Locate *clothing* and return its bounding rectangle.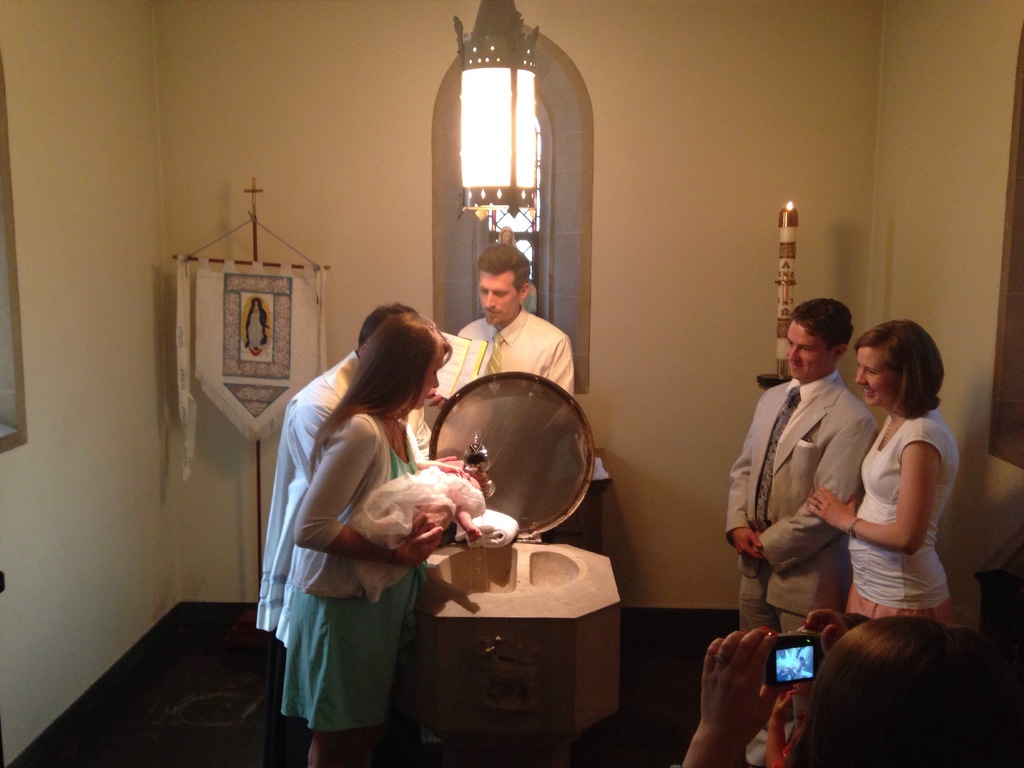
l=843, t=380, r=959, b=638.
